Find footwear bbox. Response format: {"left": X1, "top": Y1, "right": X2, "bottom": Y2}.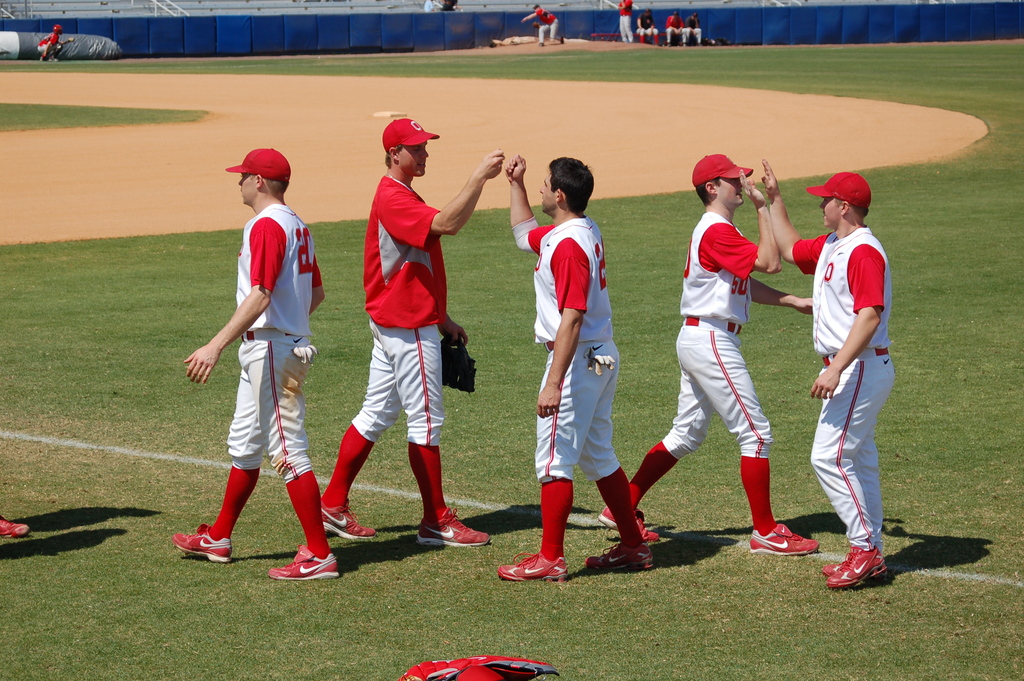
{"left": 583, "top": 546, "right": 657, "bottom": 574}.
